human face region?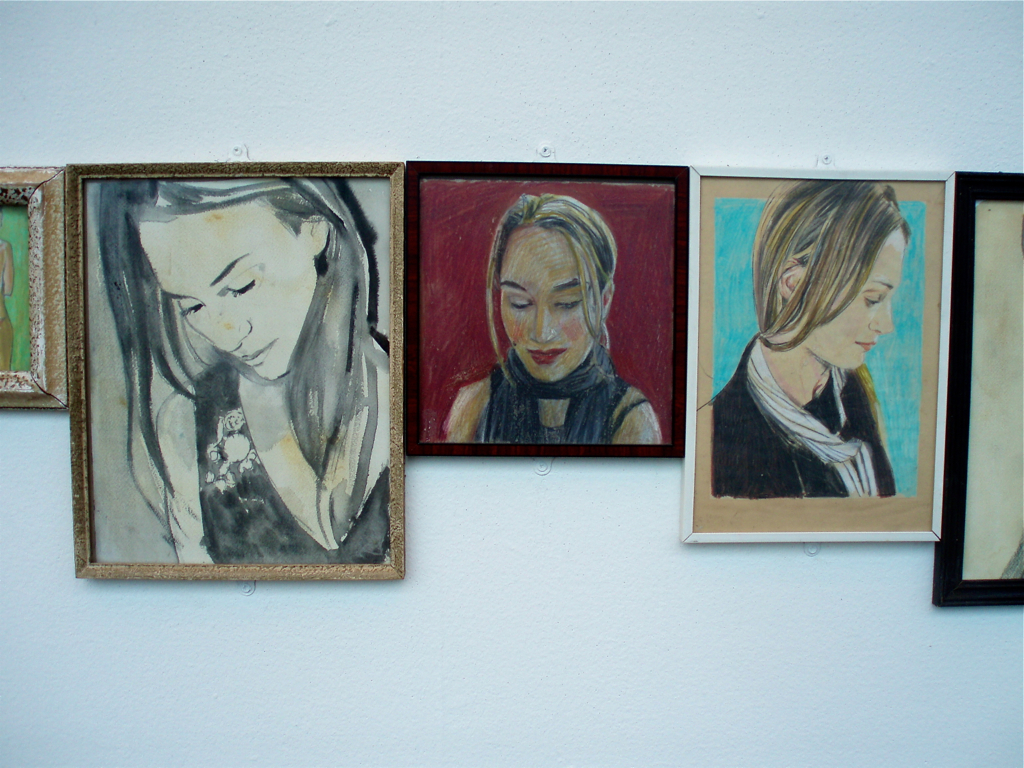
<bbox>496, 220, 593, 380</bbox>
